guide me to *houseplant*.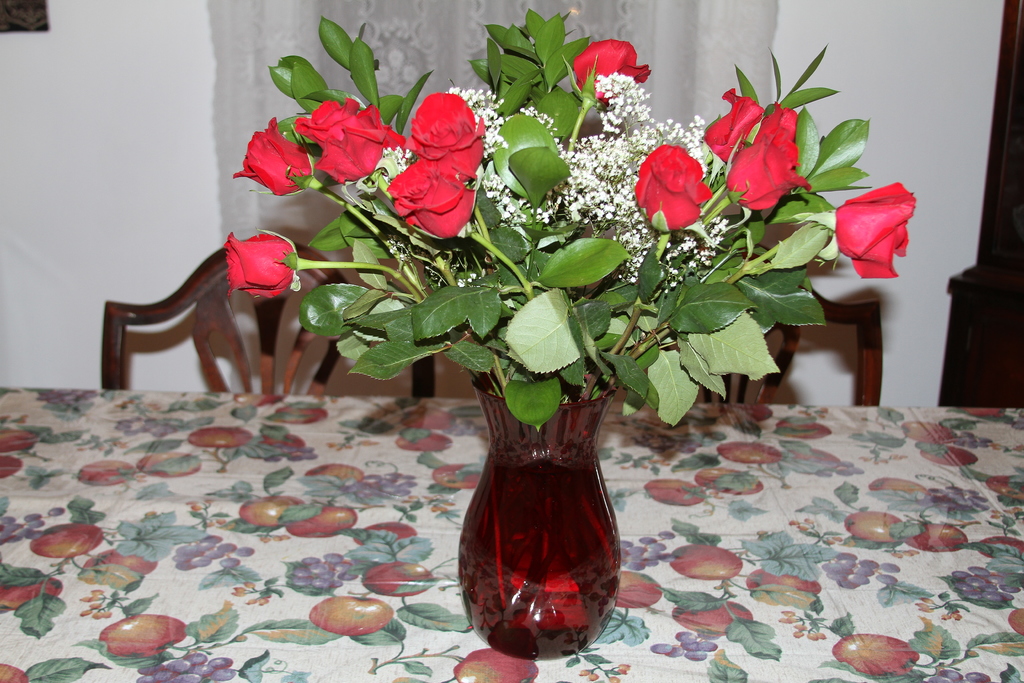
Guidance: [216,0,920,657].
